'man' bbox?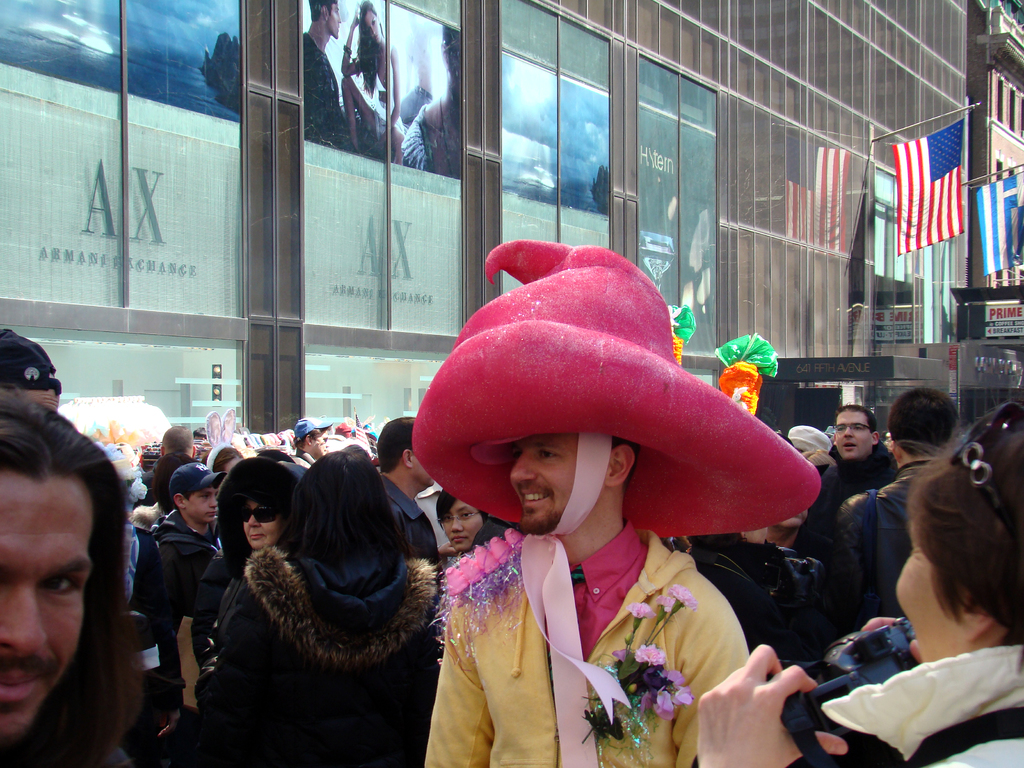
[141, 459, 237, 645]
